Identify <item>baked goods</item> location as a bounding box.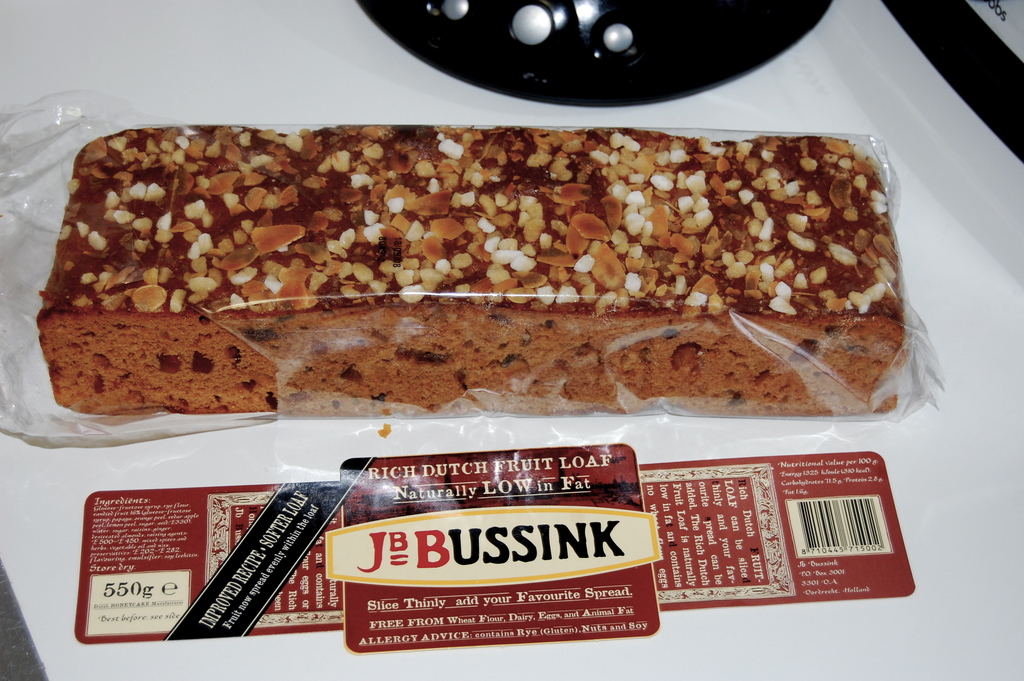
l=10, t=122, r=902, b=438.
